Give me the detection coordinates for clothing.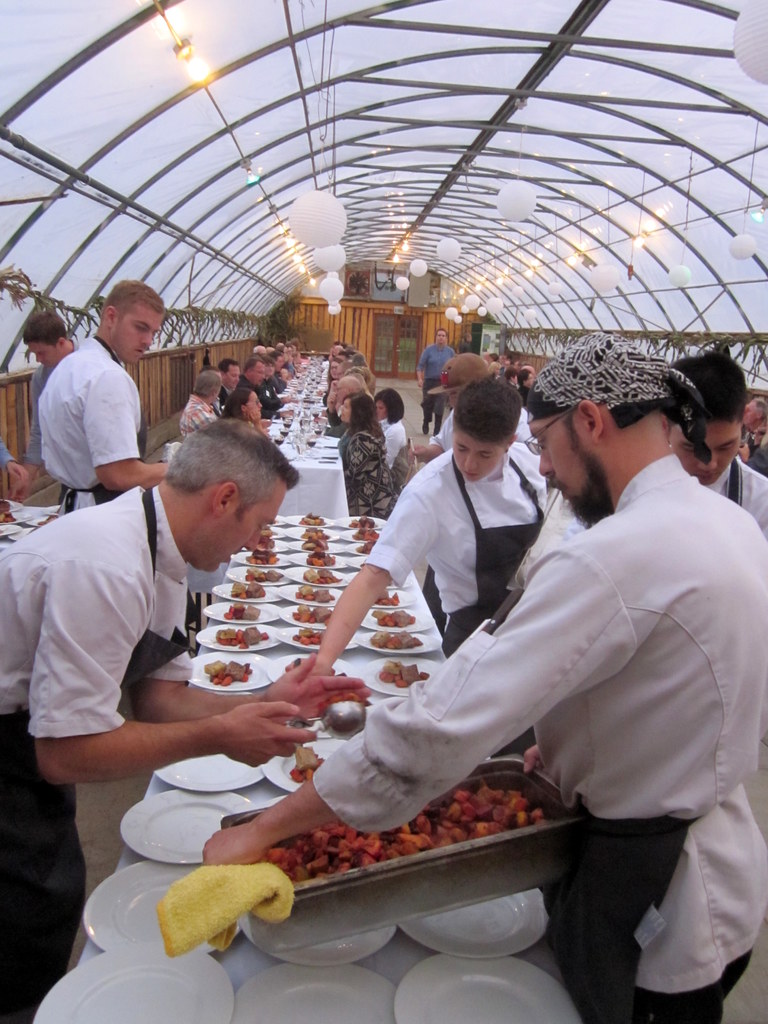
[33, 331, 142, 515].
